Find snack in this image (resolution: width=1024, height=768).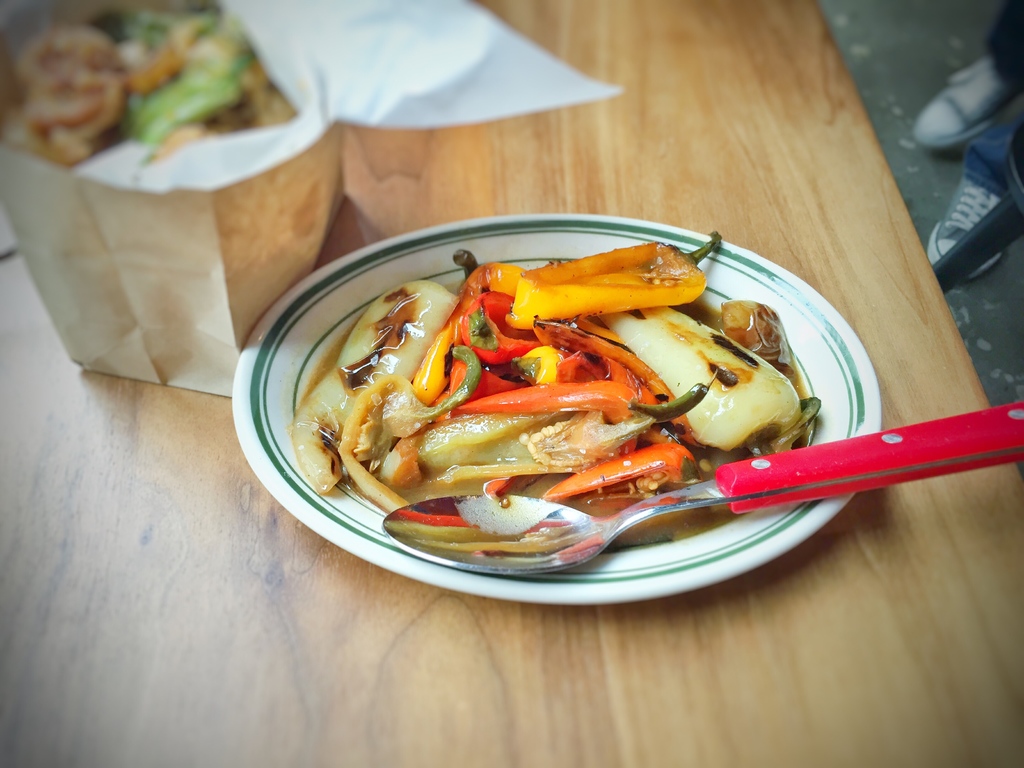
275:266:855:592.
